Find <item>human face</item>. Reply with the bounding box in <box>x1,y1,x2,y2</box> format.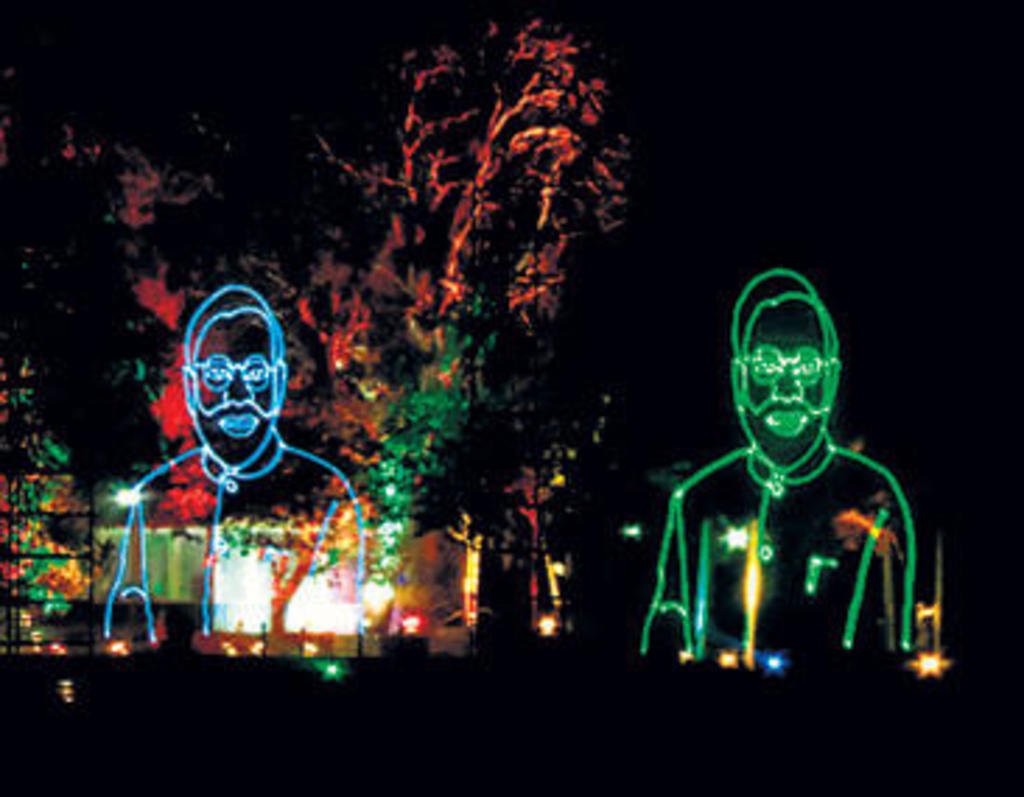
<box>196,310,277,467</box>.
